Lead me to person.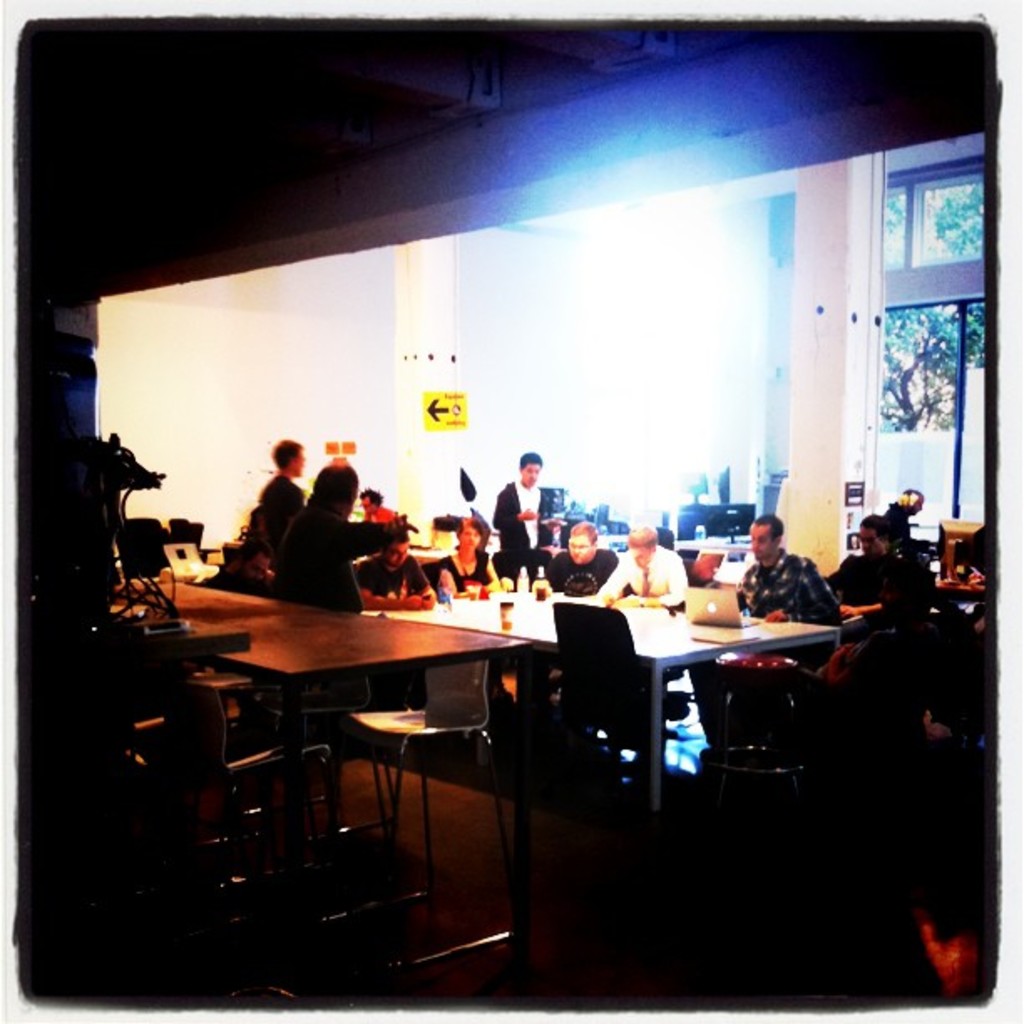
Lead to box=[261, 438, 305, 547].
